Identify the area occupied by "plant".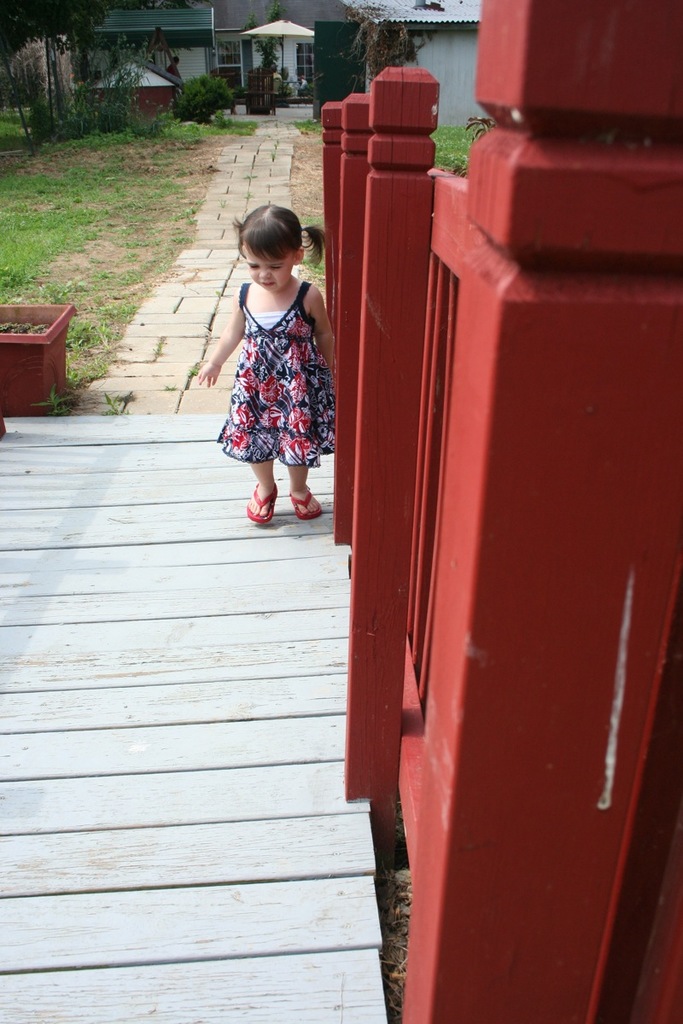
Area: 102:399:122:416.
